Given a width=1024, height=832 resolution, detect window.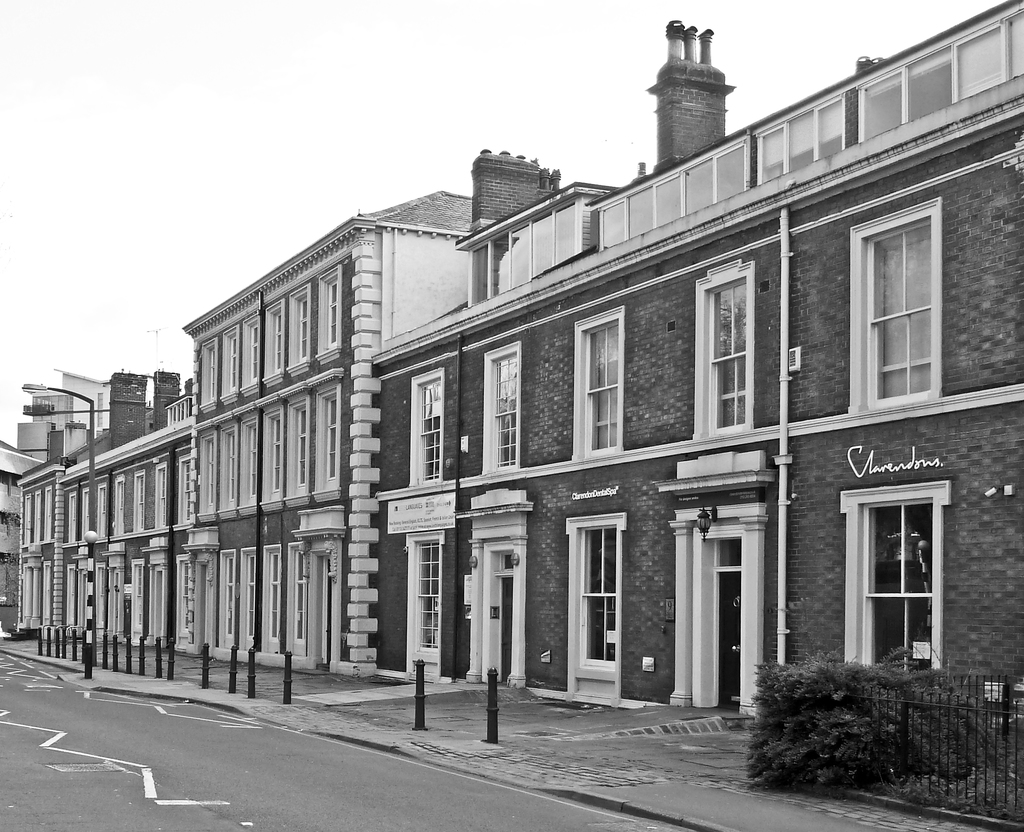
left=289, top=283, right=310, bottom=373.
